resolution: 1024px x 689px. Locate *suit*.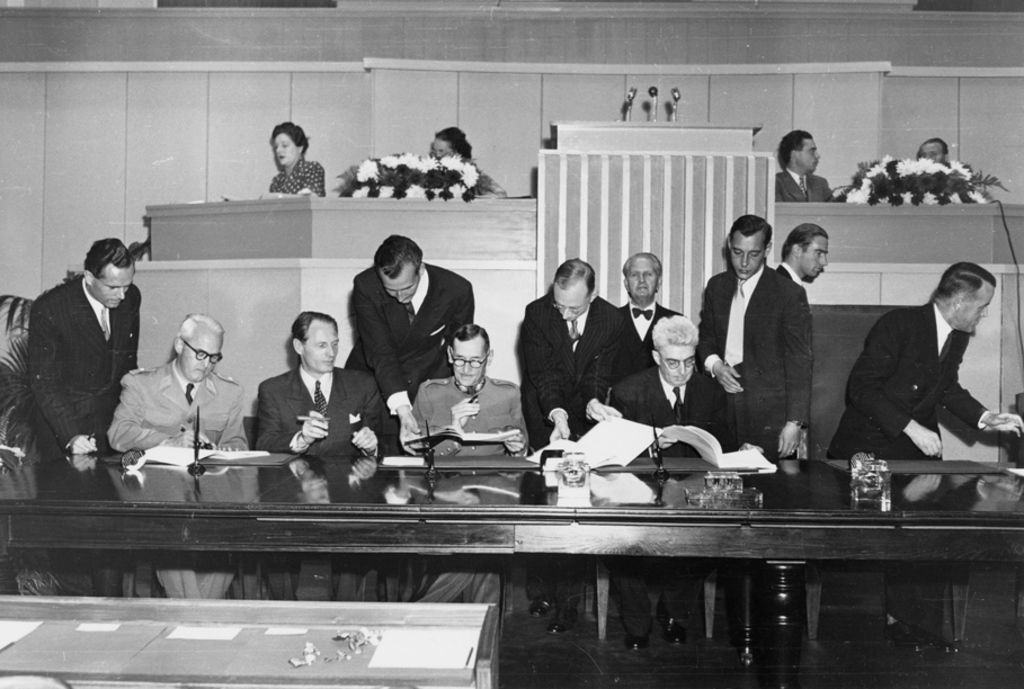
342,261,478,431.
